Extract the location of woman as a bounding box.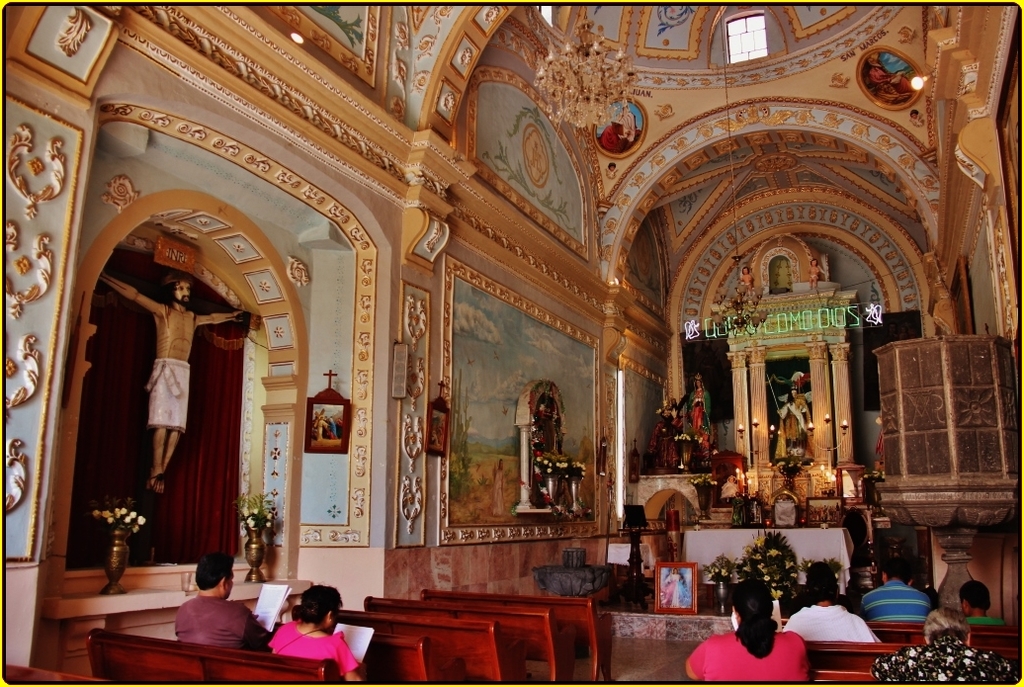
[x1=684, y1=580, x2=812, y2=686].
